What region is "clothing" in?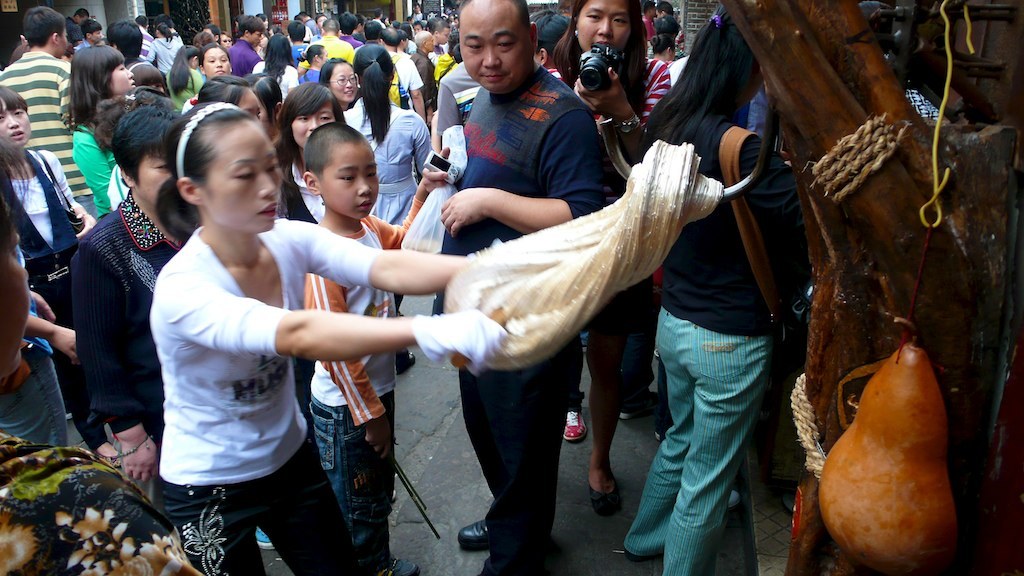
Rect(623, 112, 774, 575).
